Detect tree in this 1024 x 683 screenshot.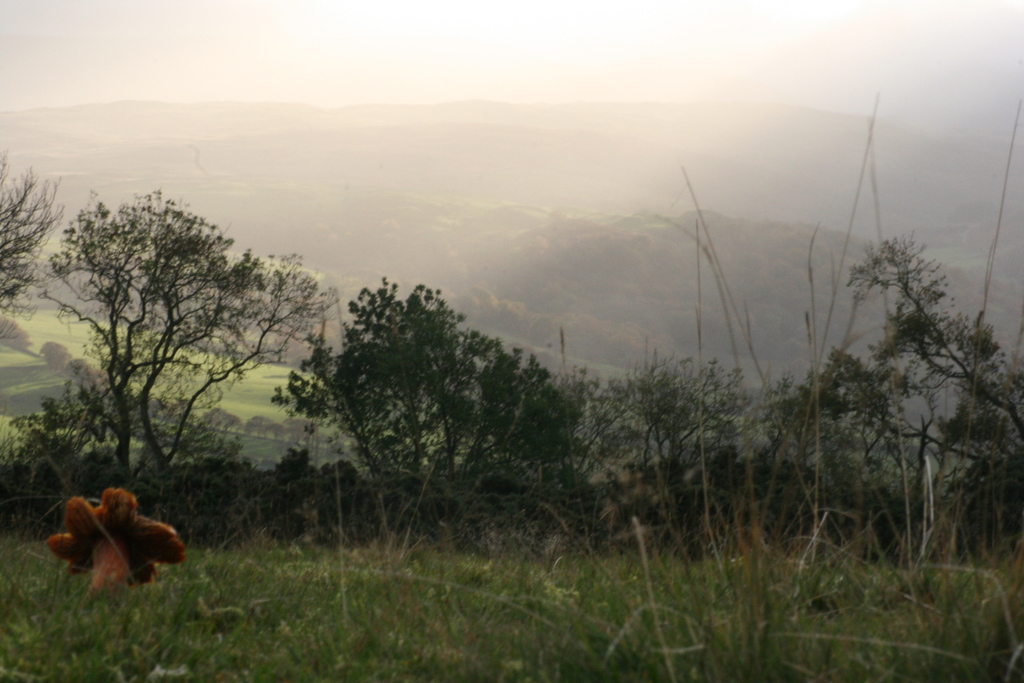
Detection: bbox=(64, 359, 110, 389).
